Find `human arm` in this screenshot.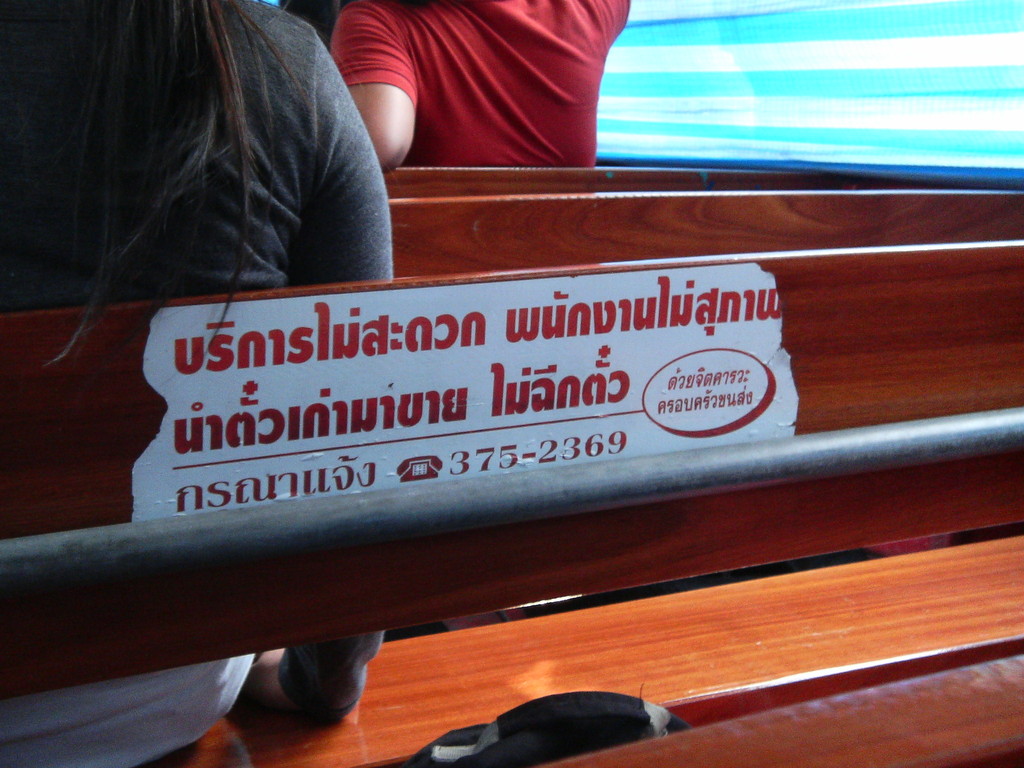
The bounding box for `human arm` is {"x1": 329, "y1": 54, "x2": 416, "y2": 161}.
